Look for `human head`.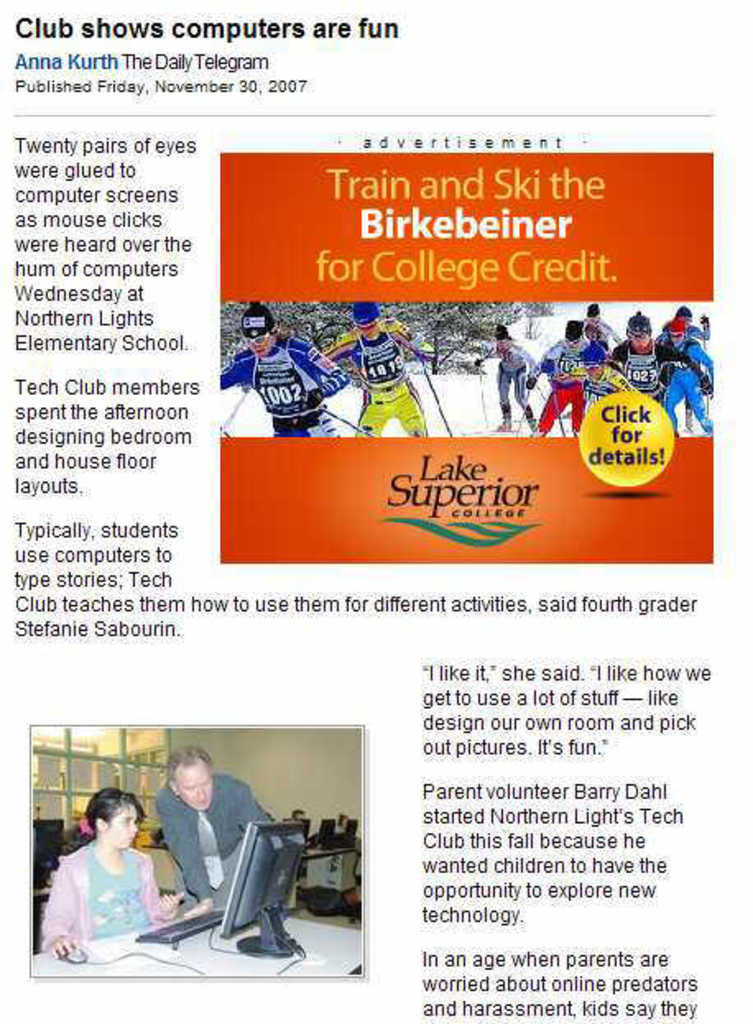
Found: pyautogui.locateOnScreen(492, 322, 511, 355).
